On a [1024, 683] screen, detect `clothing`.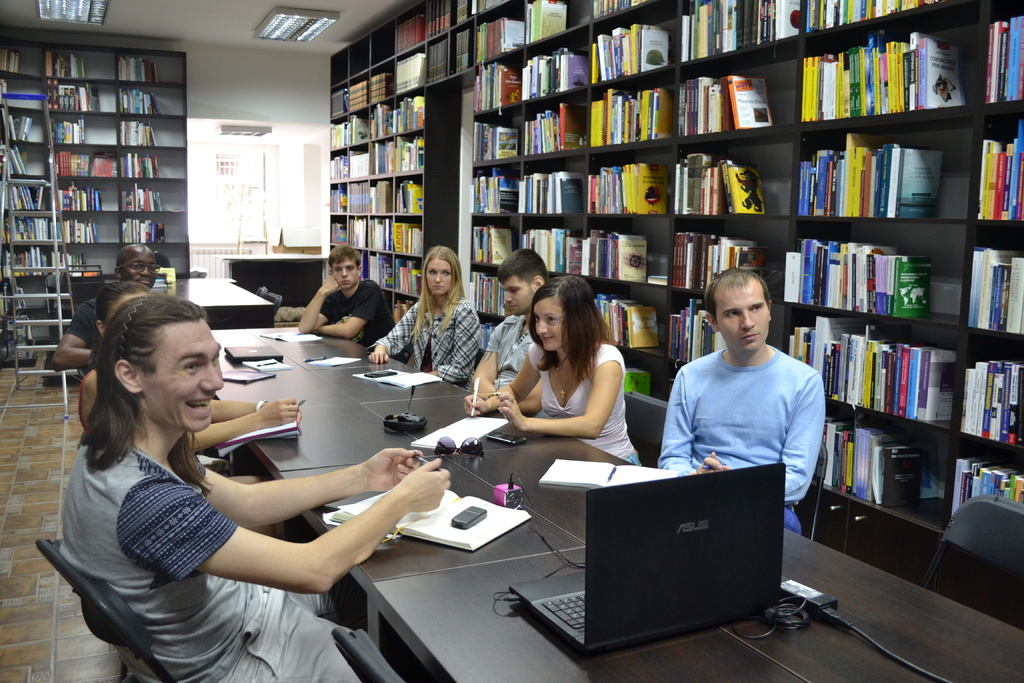
l=61, t=296, r=104, b=374.
